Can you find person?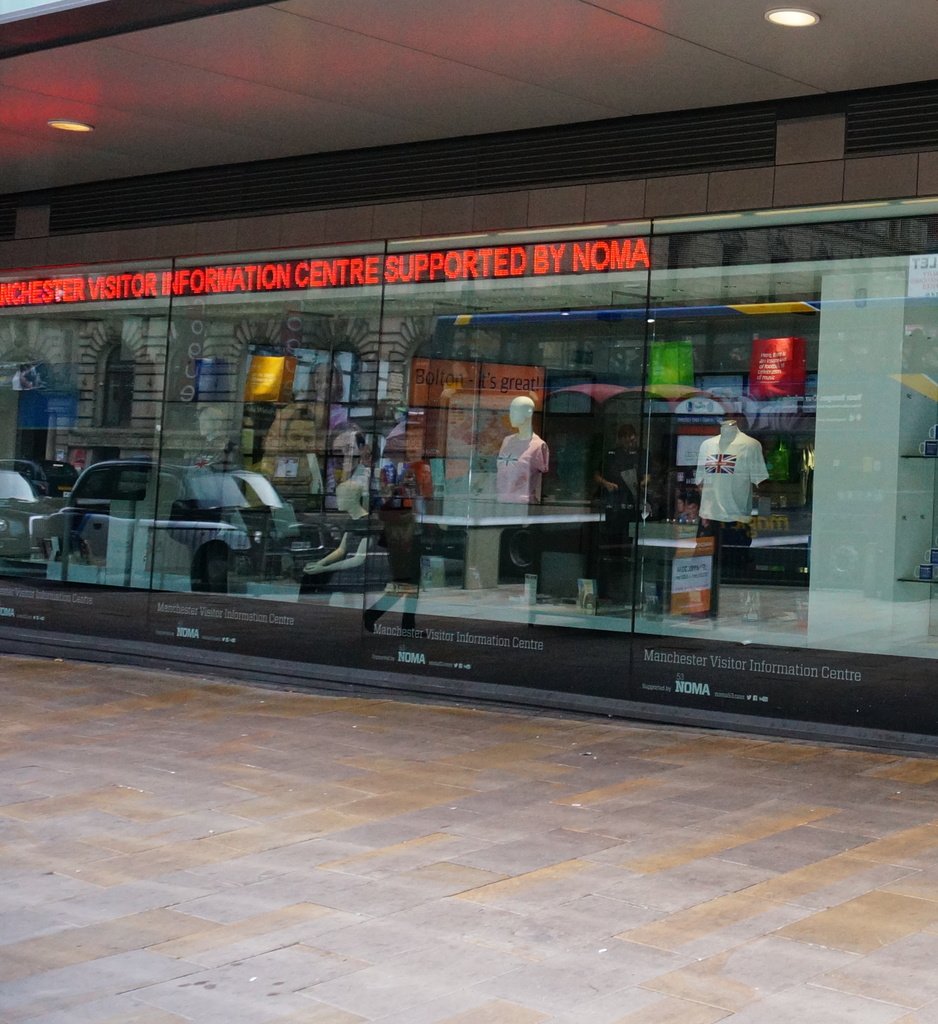
Yes, bounding box: x1=362, y1=413, x2=426, y2=634.
